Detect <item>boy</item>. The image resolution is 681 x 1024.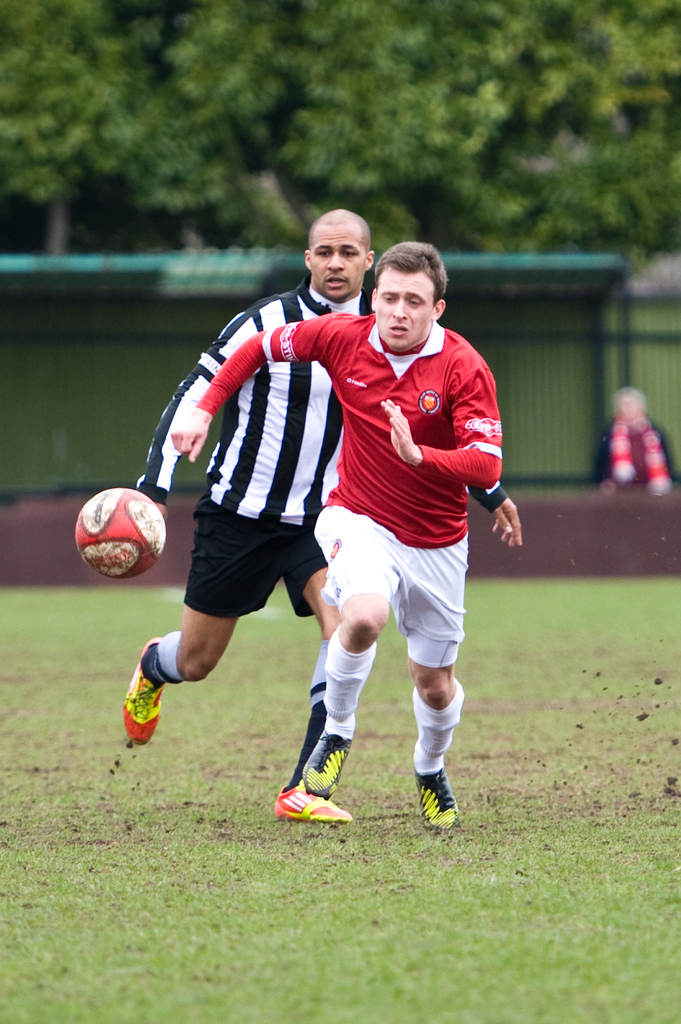
[232,259,544,823].
